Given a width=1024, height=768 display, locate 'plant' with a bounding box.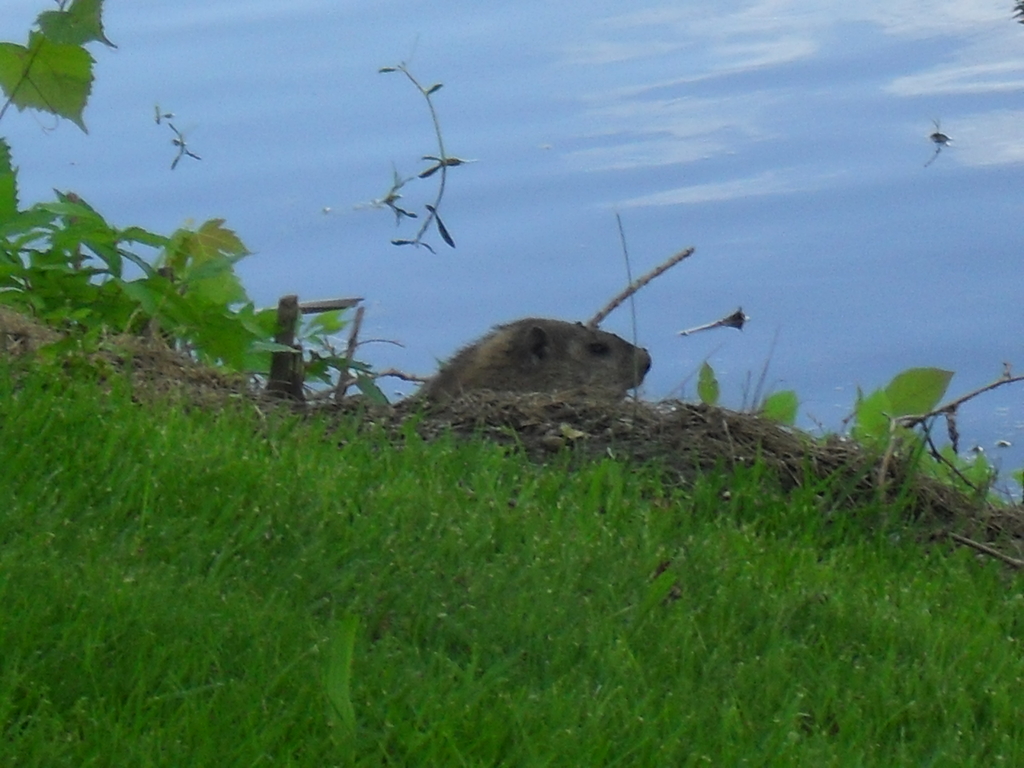
Located: (left=661, top=360, right=738, bottom=415).
